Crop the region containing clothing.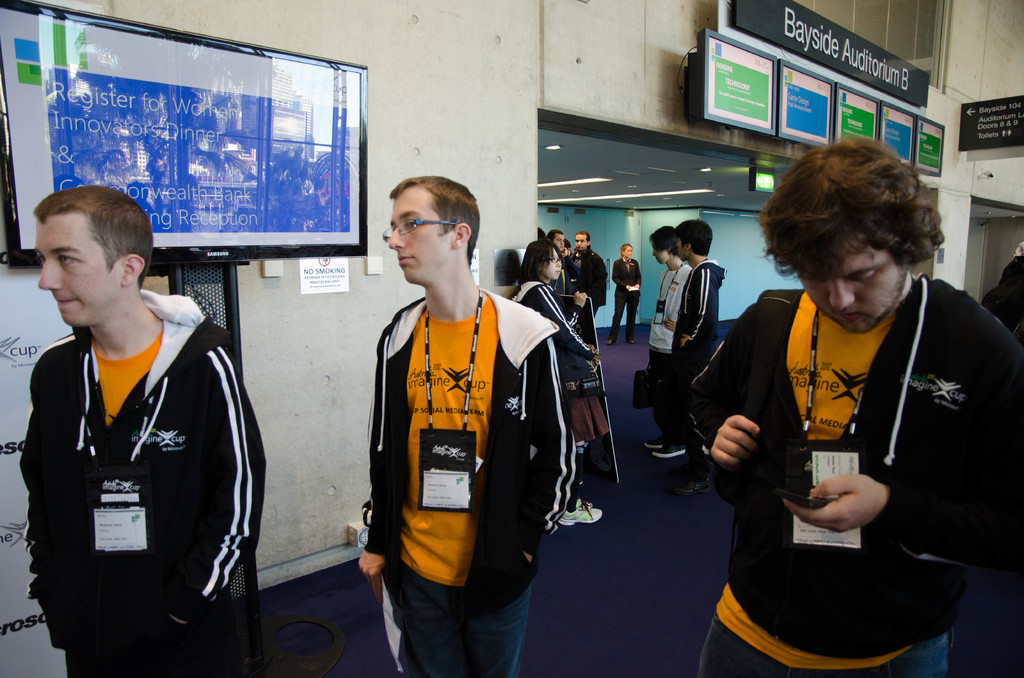
Crop region: <region>506, 275, 601, 531</region>.
